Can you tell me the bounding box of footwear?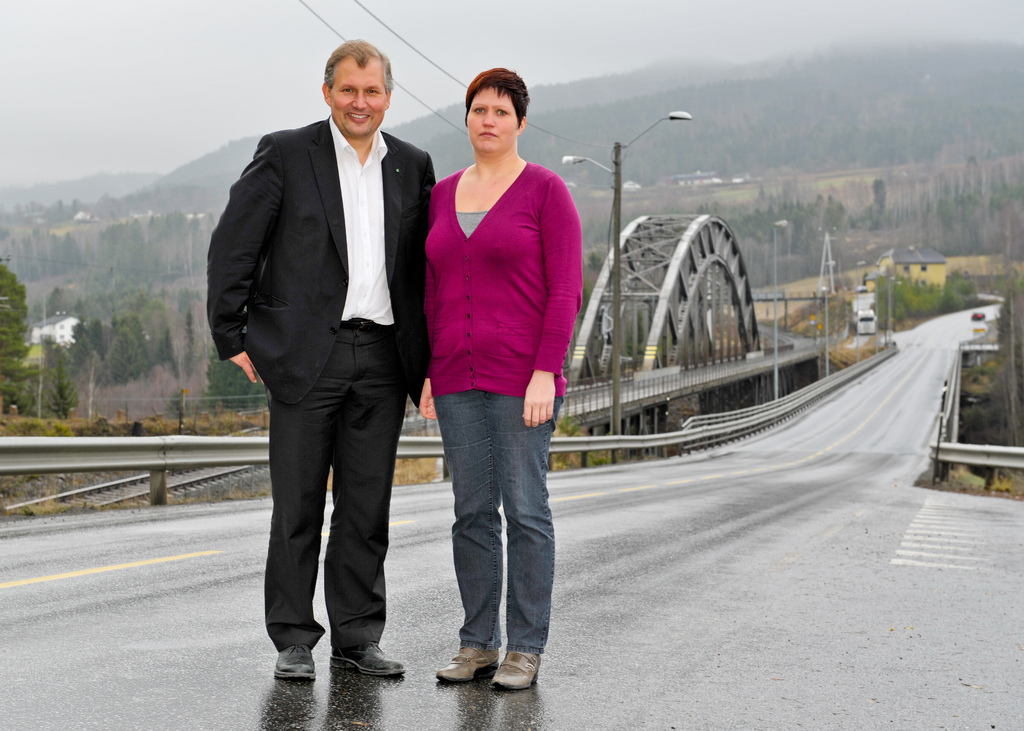
pyautogui.locateOnScreen(492, 648, 541, 689).
